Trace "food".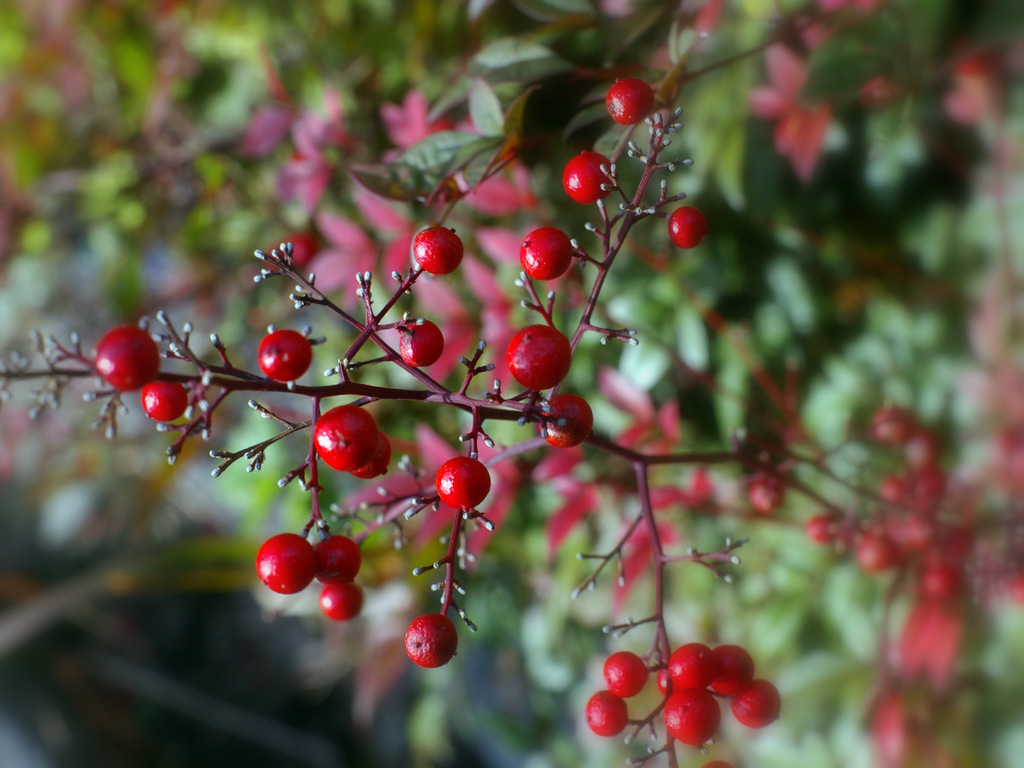
Traced to bbox(605, 652, 650, 698).
